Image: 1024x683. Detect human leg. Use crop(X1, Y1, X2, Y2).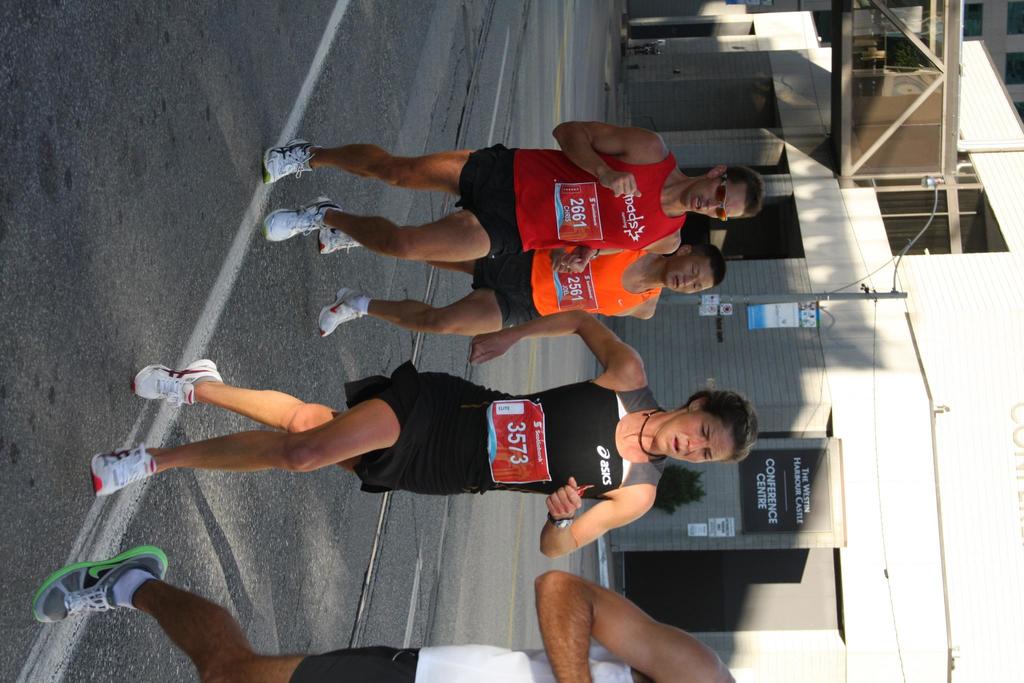
crop(261, 137, 518, 206).
